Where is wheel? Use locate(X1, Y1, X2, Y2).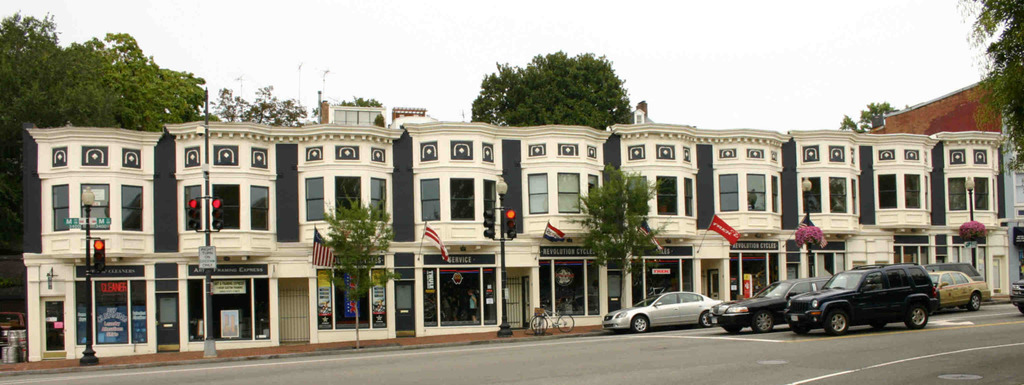
locate(532, 317, 548, 334).
